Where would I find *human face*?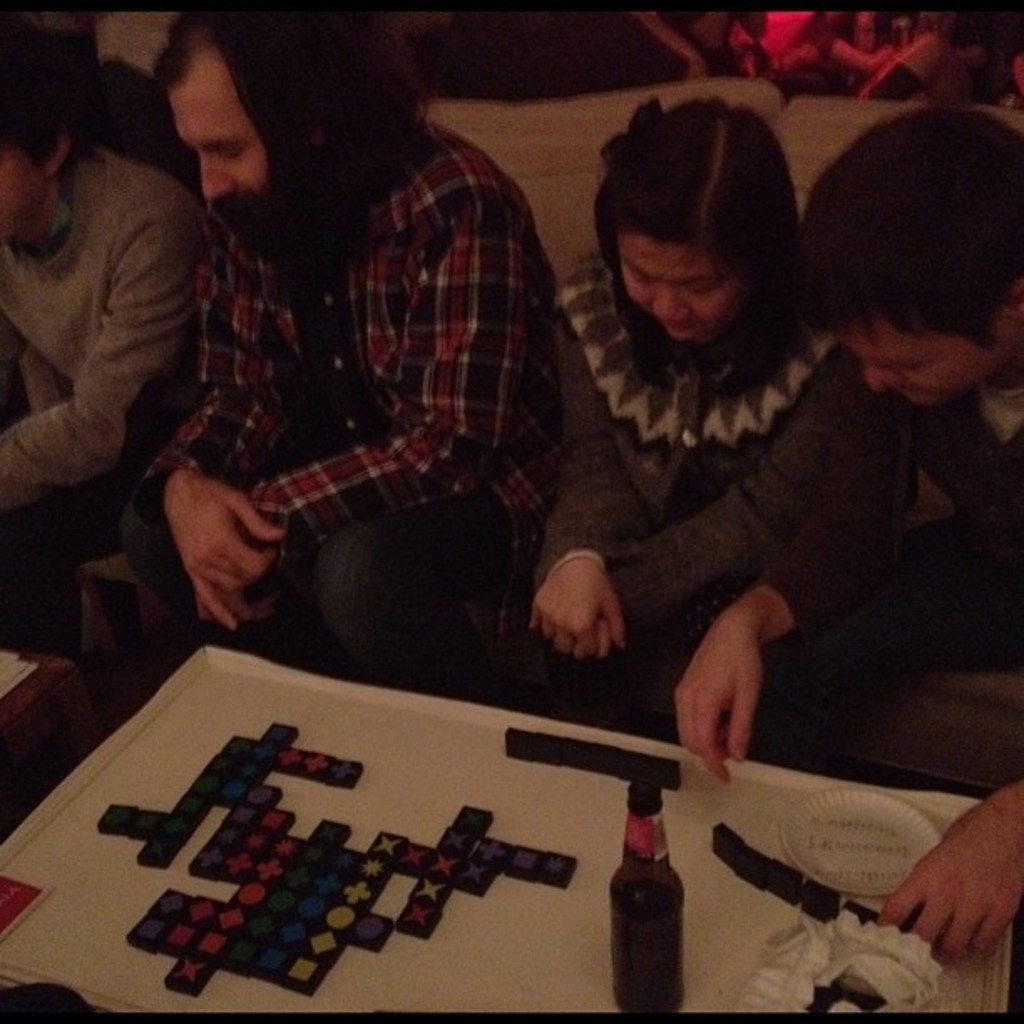
At <box>0,146,49,243</box>.
